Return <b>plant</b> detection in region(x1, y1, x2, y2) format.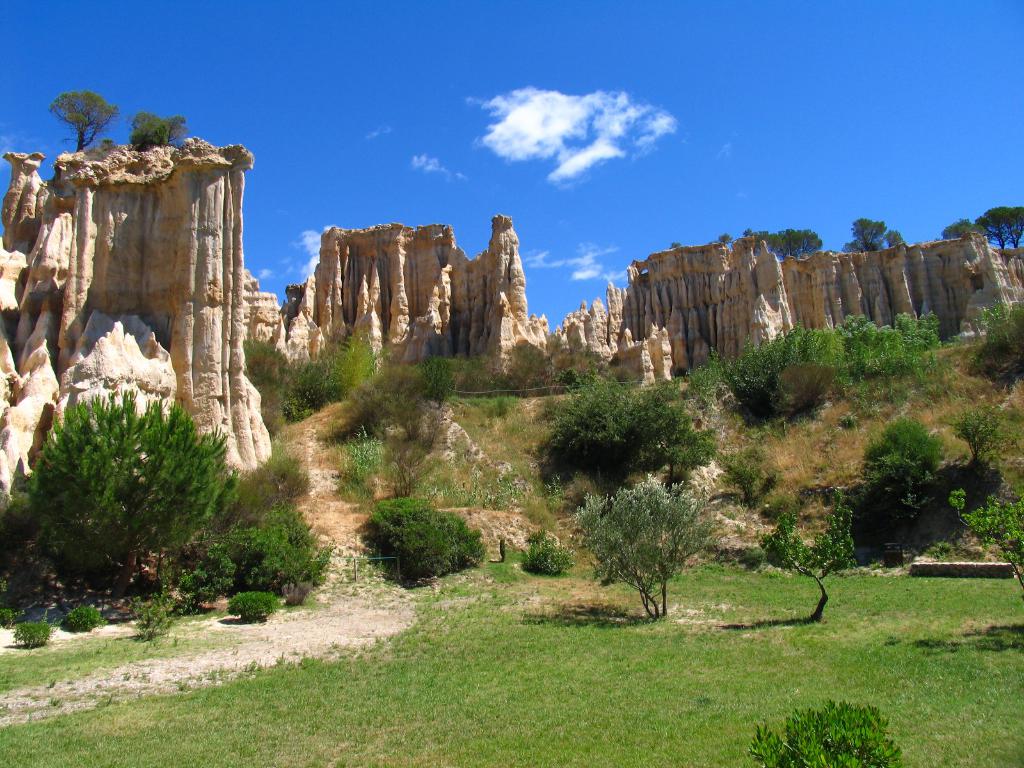
region(13, 610, 56, 655).
